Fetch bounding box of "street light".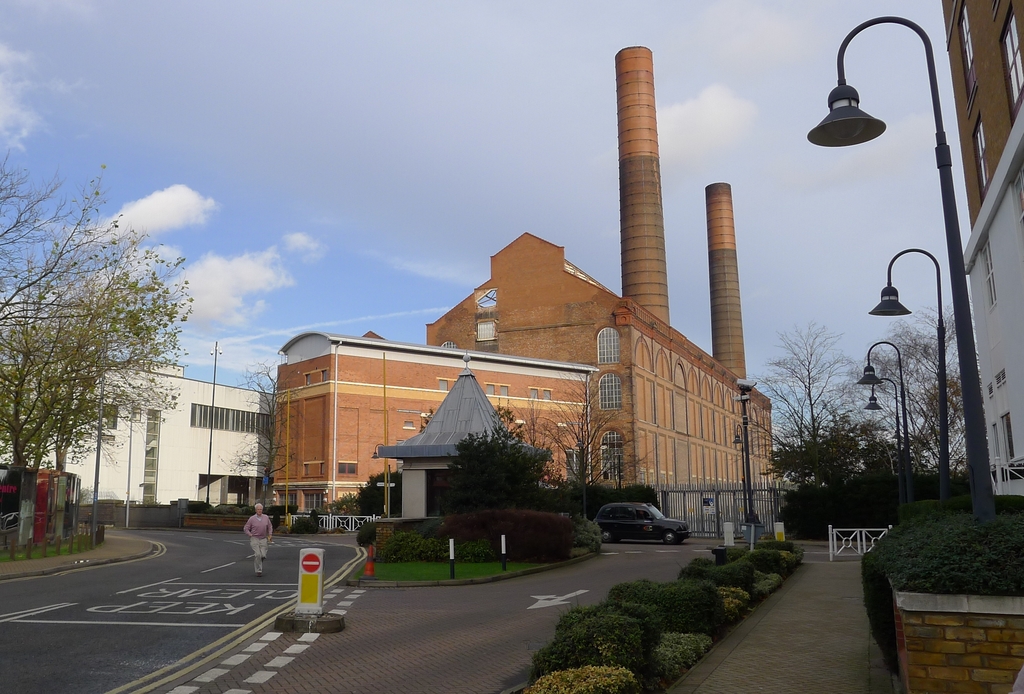
Bbox: box(331, 338, 342, 504).
